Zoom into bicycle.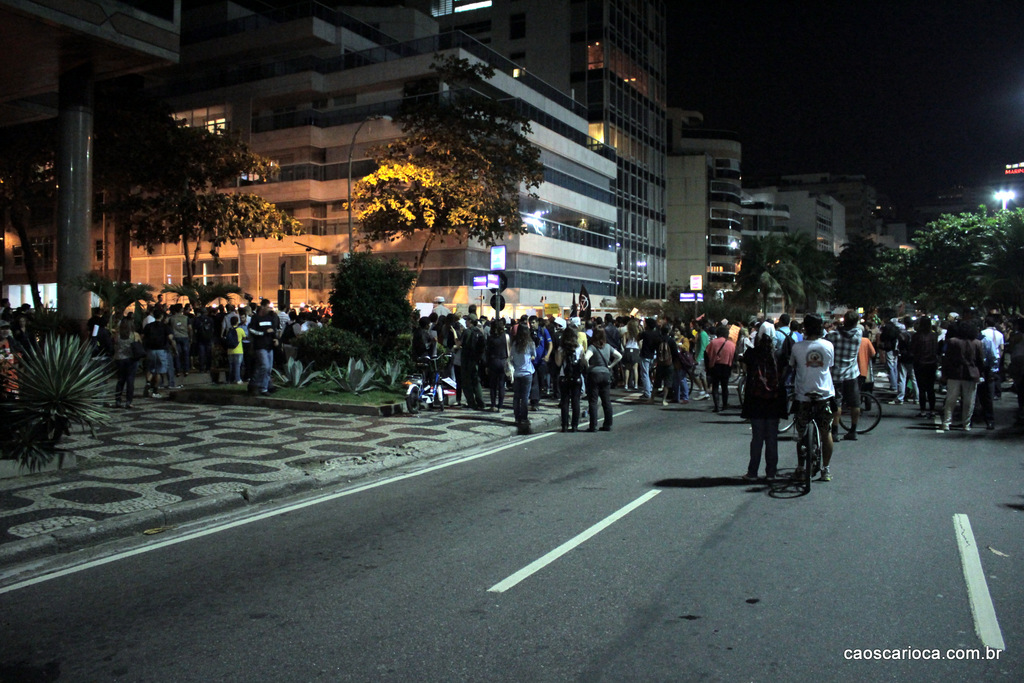
Zoom target: {"left": 726, "top": 355, "right": 744, "bottom": 387}.
